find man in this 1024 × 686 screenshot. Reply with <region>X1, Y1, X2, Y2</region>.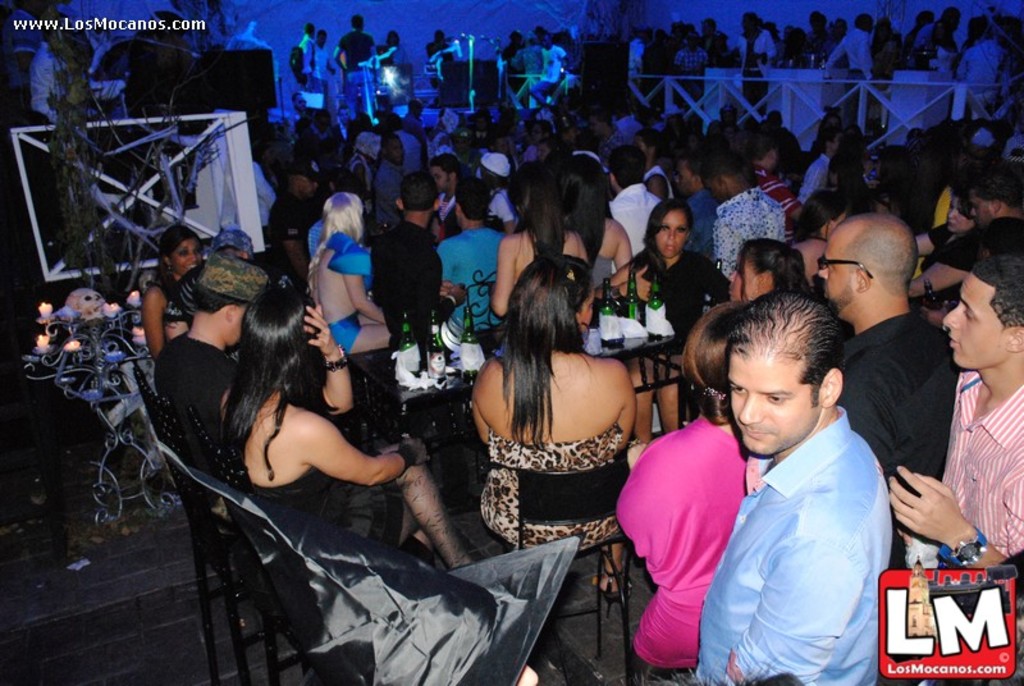
<region>676, 154, 721, 255</region>.
